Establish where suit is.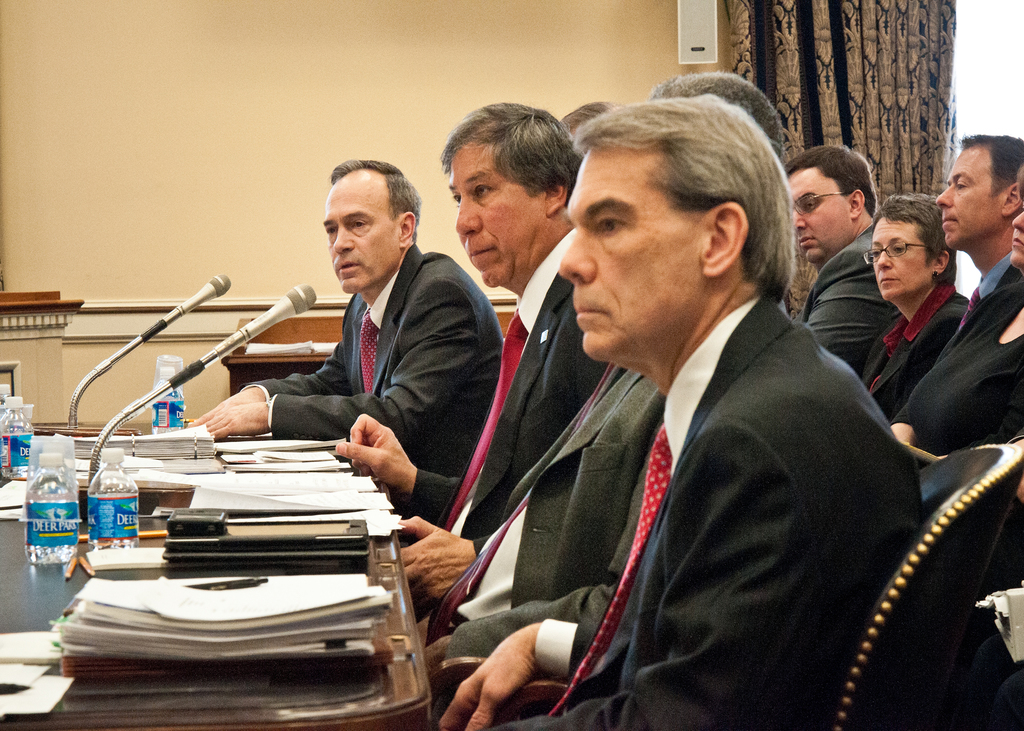
Established at locate(943, 253, 1023, 352).
